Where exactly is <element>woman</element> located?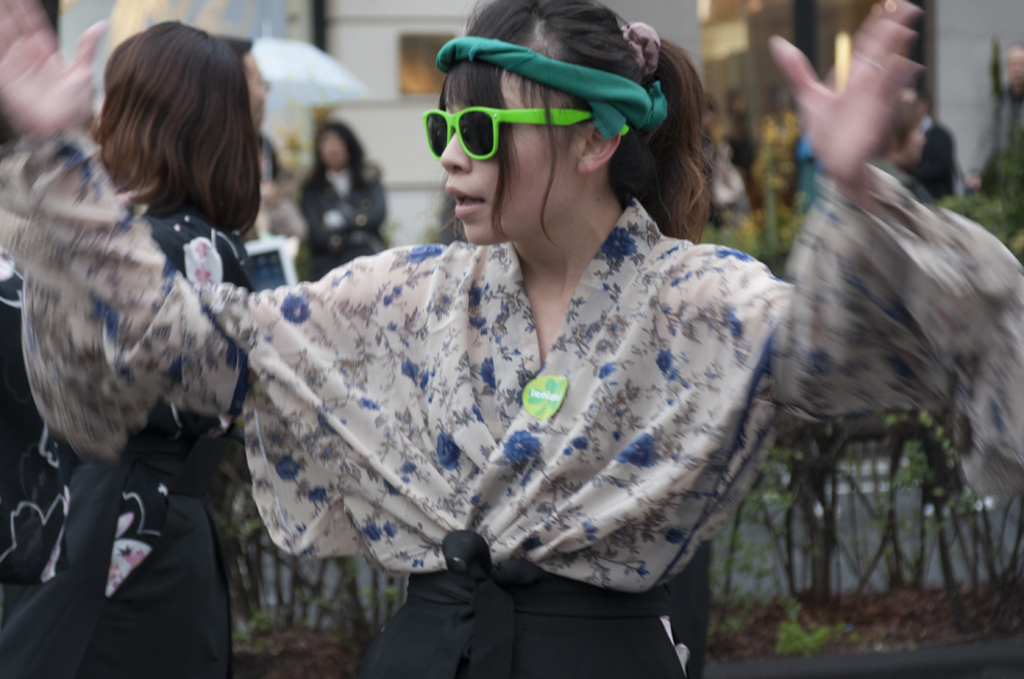
Its bounding box is (300, 119, 393, 287).
